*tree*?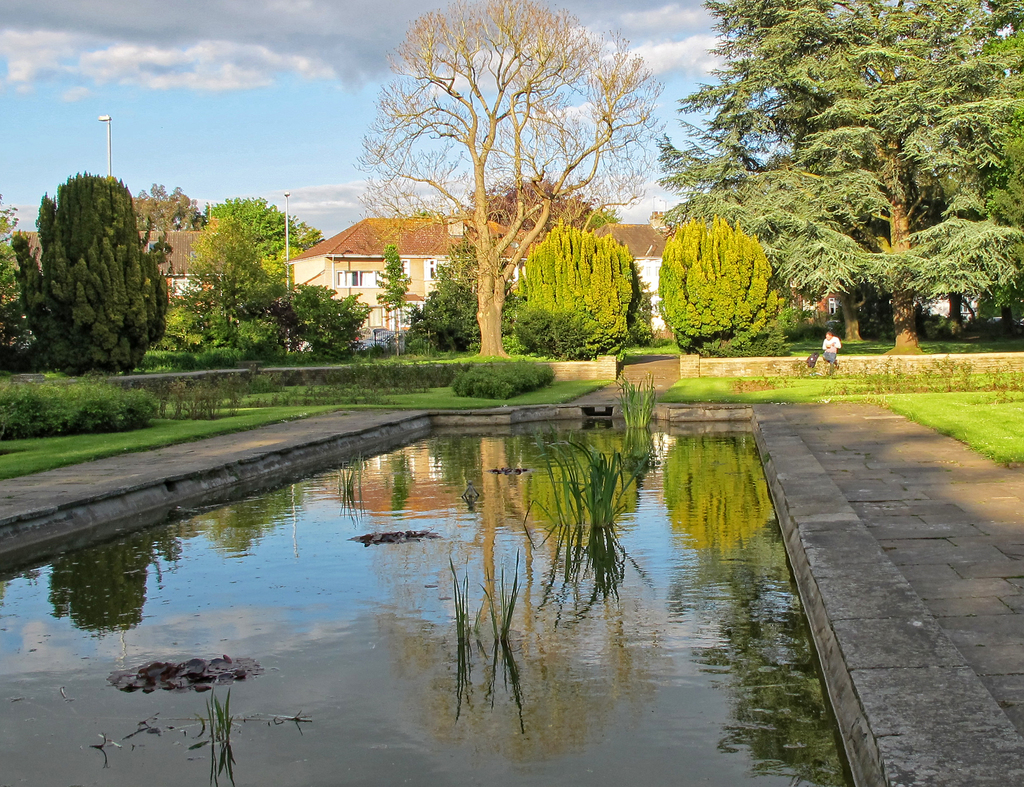
bbox(220, 198, 326, 248)
